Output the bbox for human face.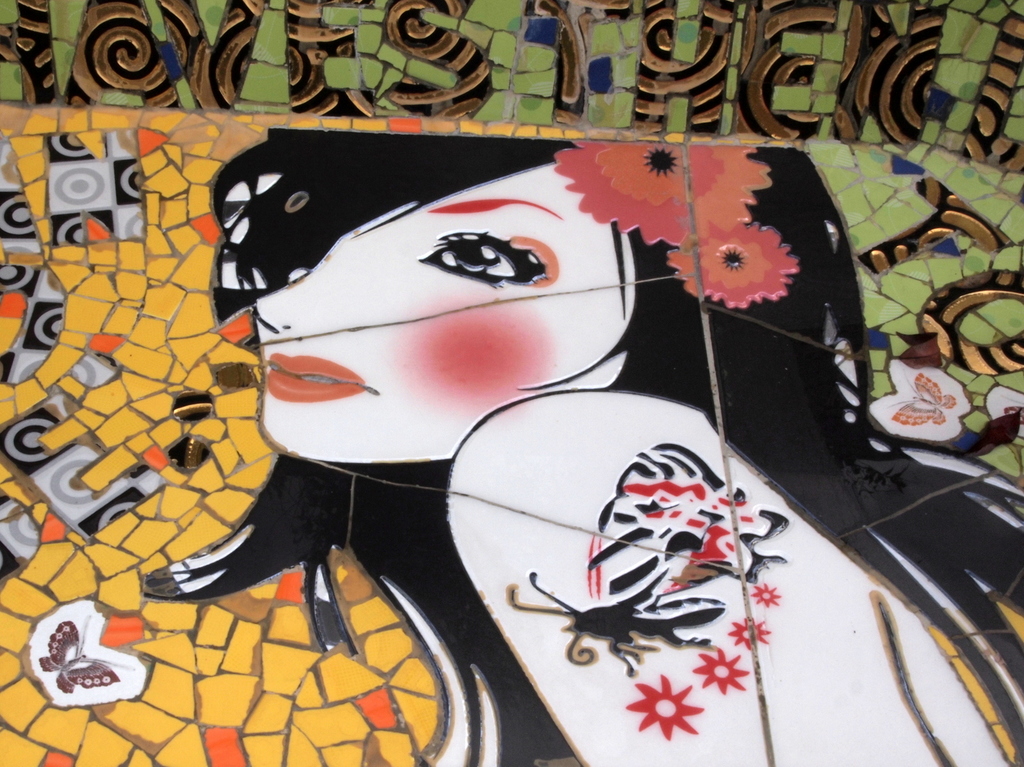
250:173:638:469.
